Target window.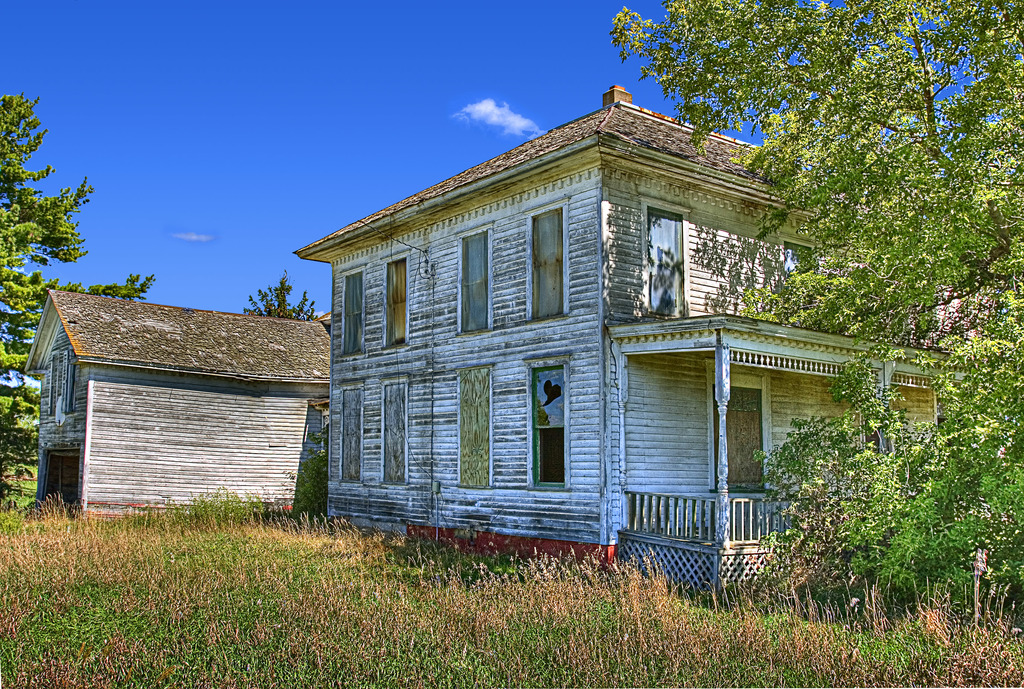
Target region: (left=380, top=369, right=407, bottom=493).
